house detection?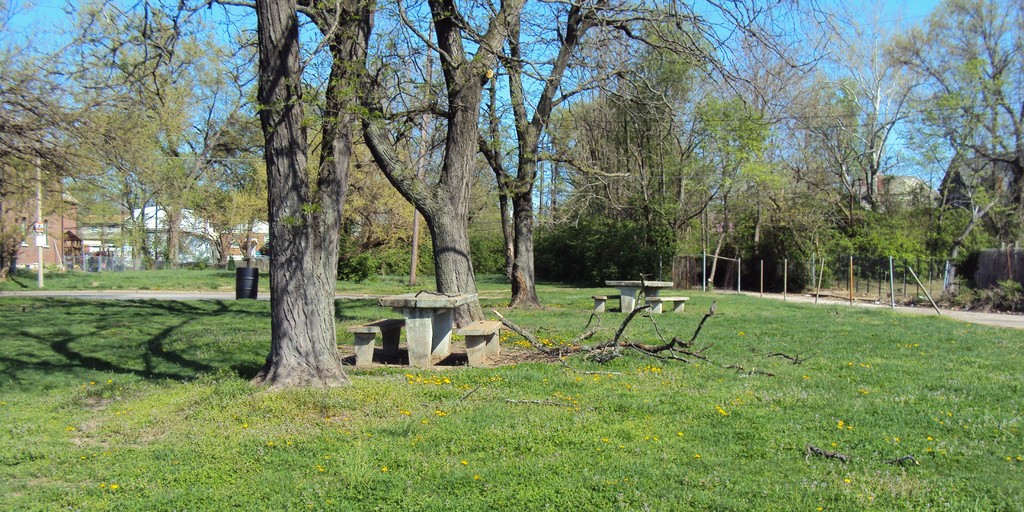
detection(0, 140, 73, 266)
